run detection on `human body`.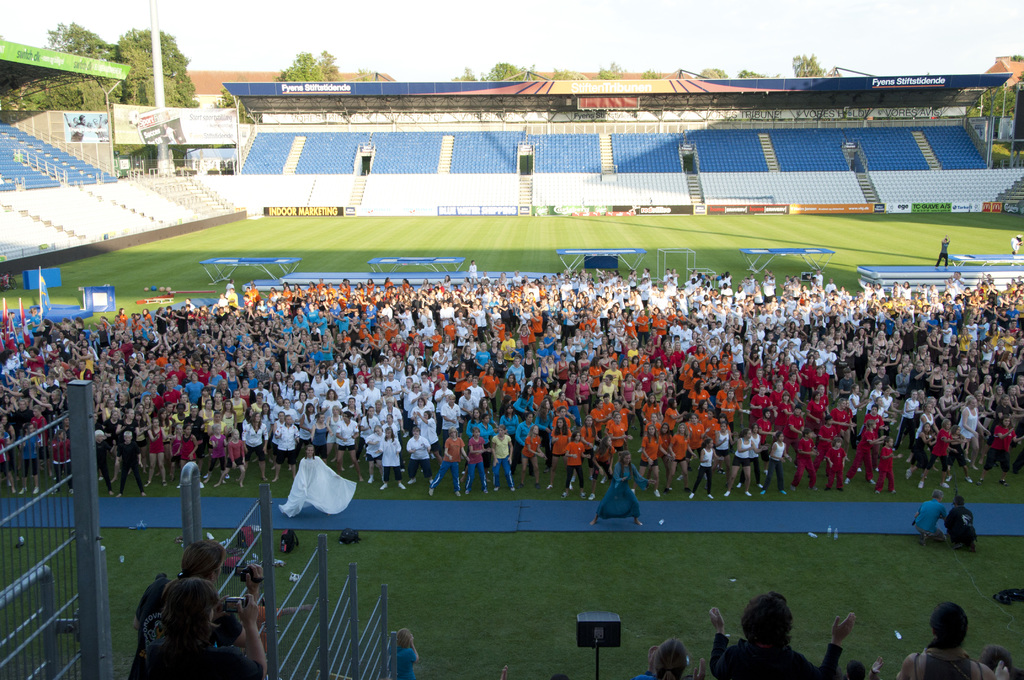
Result: 287:378:292:398.
